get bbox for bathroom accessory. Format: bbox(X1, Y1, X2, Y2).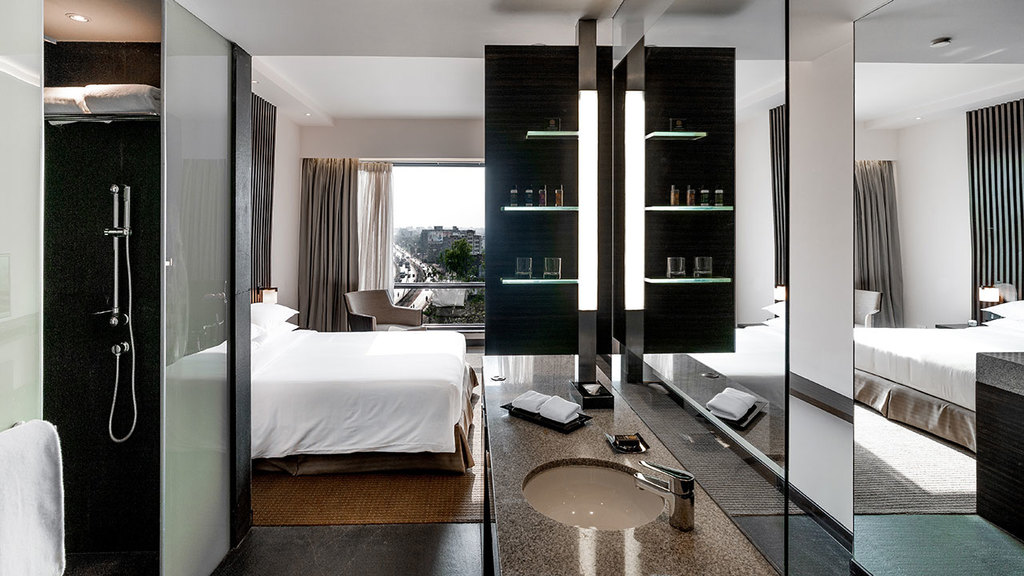
bbox(631, 446, 710, 551).
